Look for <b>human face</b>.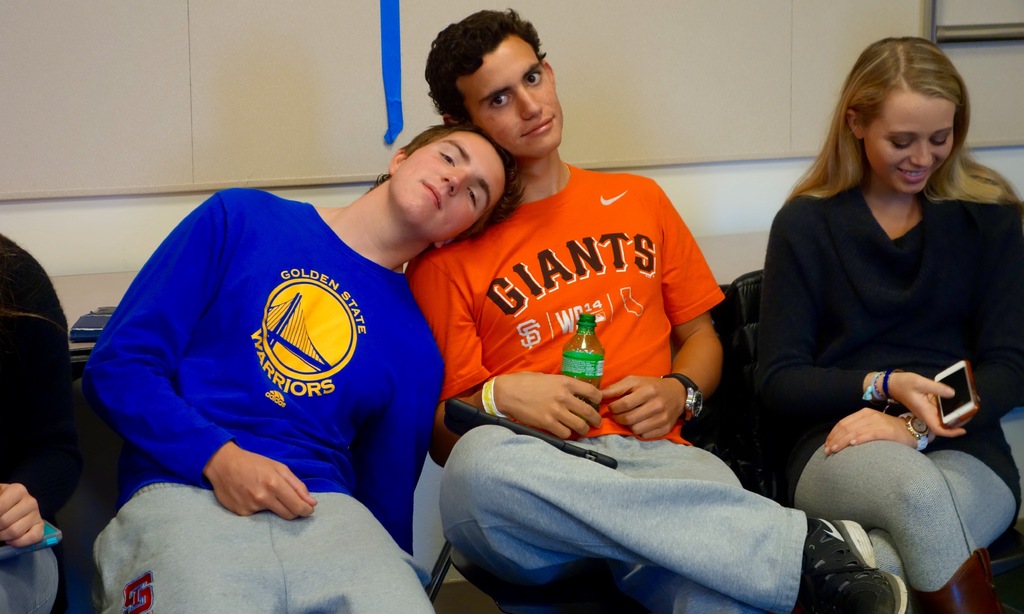
Found: bbox=(393, 134, 509, 240).
